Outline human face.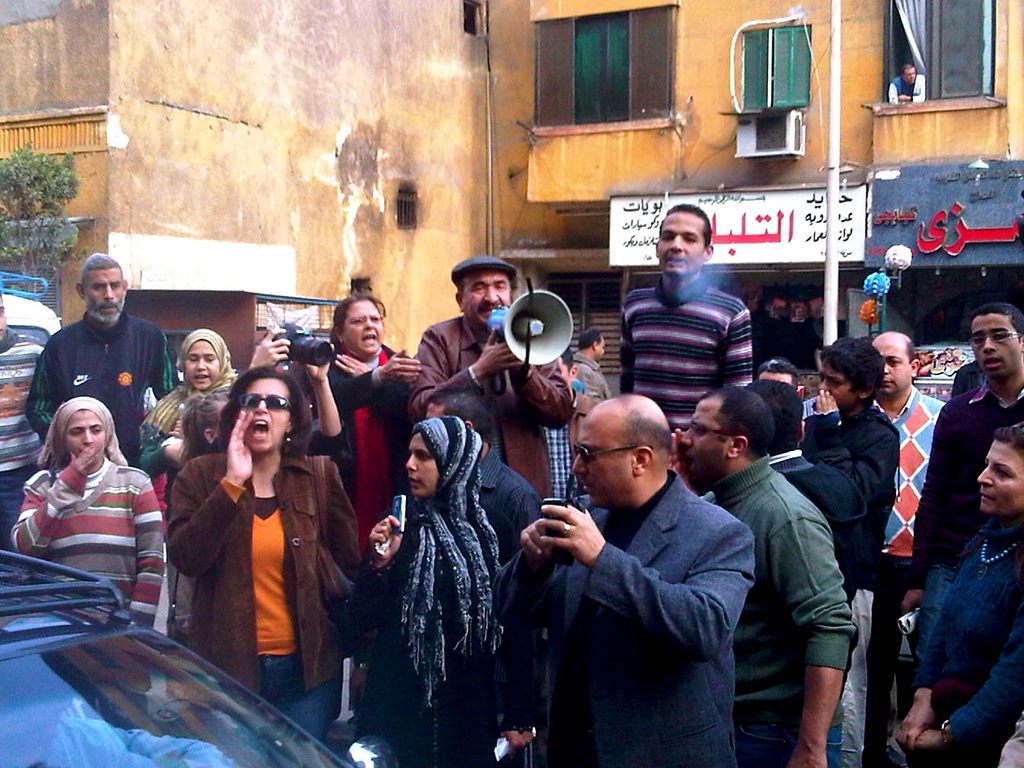
Outline: detection(84, 270, 124, 325).
